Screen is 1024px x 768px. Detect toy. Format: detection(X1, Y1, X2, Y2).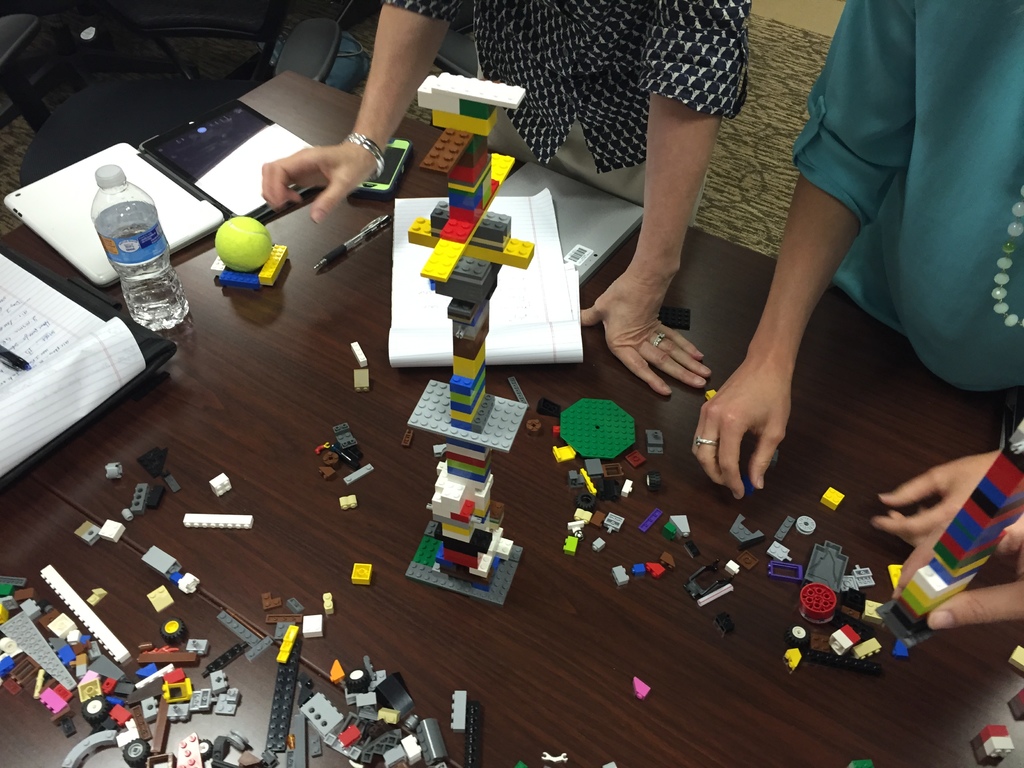
detection(353, 365, 369, 388).
